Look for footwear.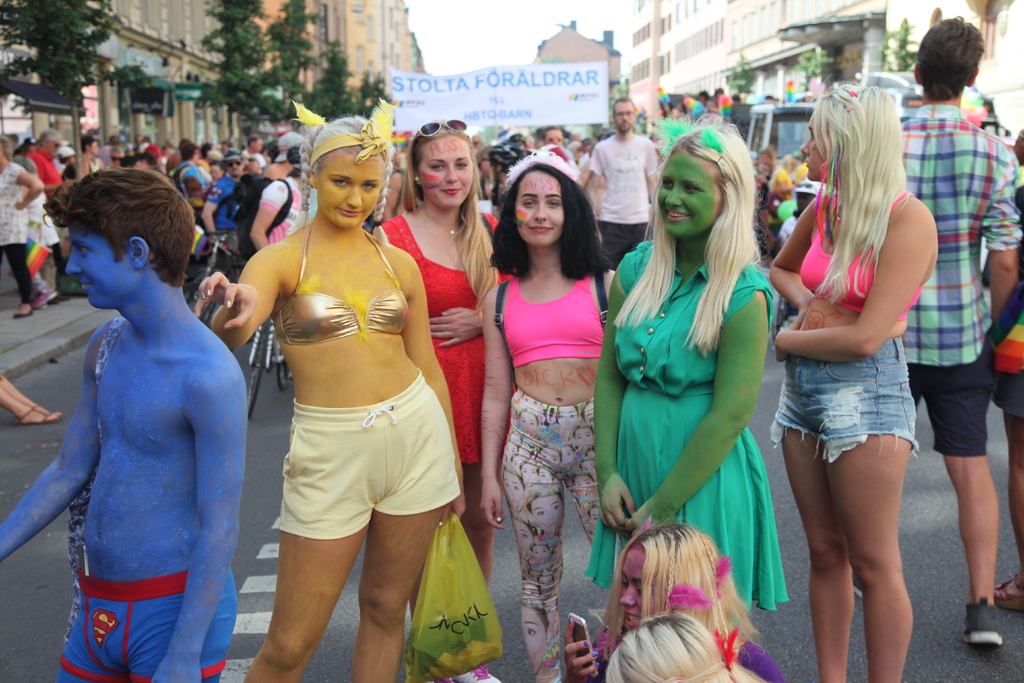
Found: <bbox>988, 575, 1023, 612</bbox>.
